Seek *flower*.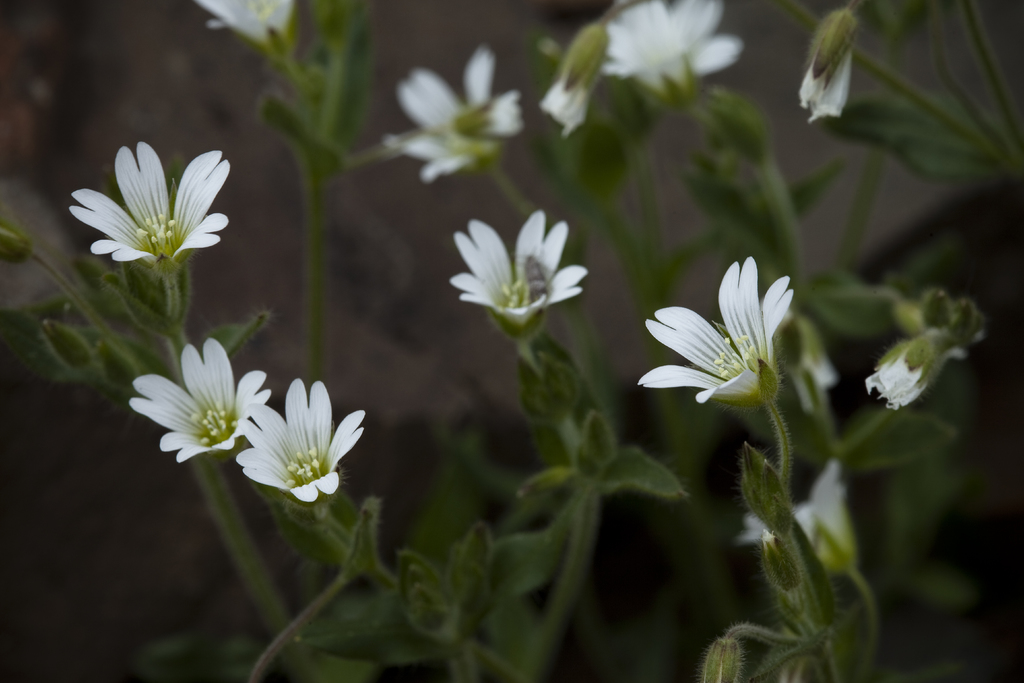
[left=865, top=320, right=972, bottom=407].
